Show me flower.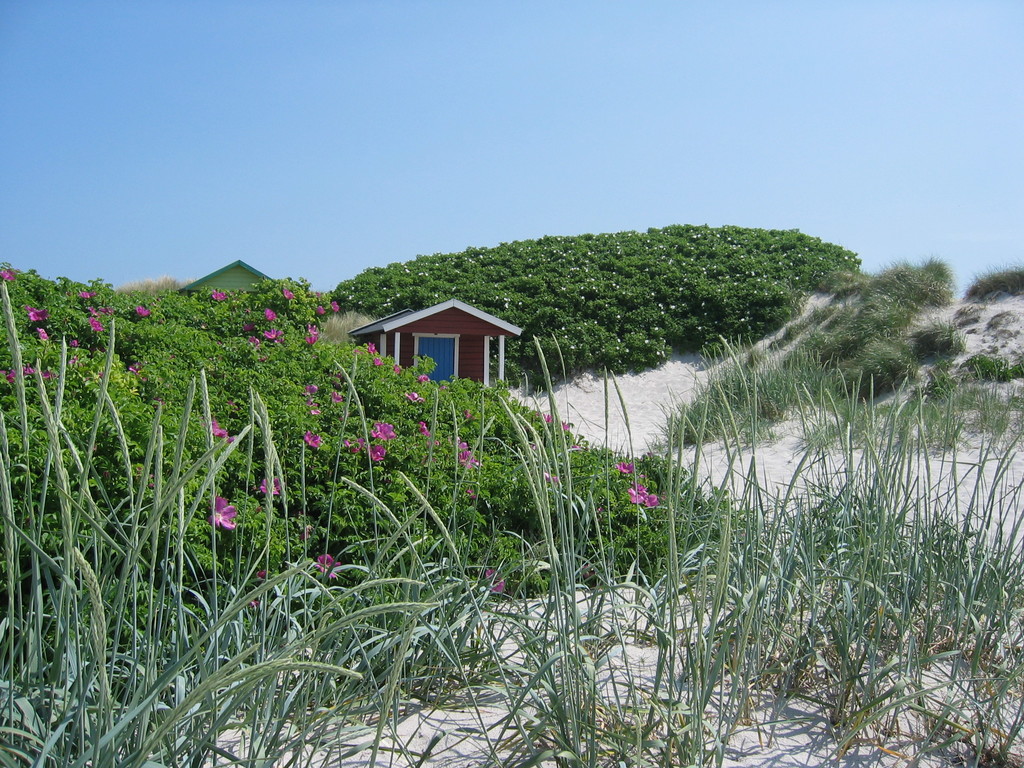
flower is here: <region>627, 482, 646, 503</region>.
